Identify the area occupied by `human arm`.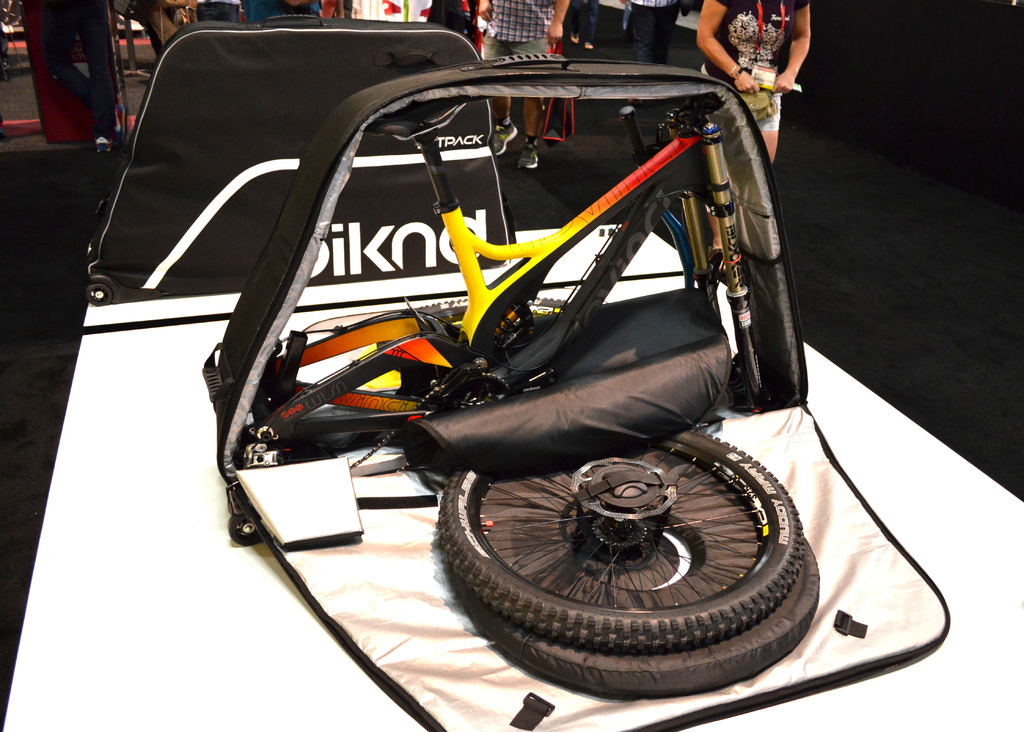
Area: 476/0/496/27.
